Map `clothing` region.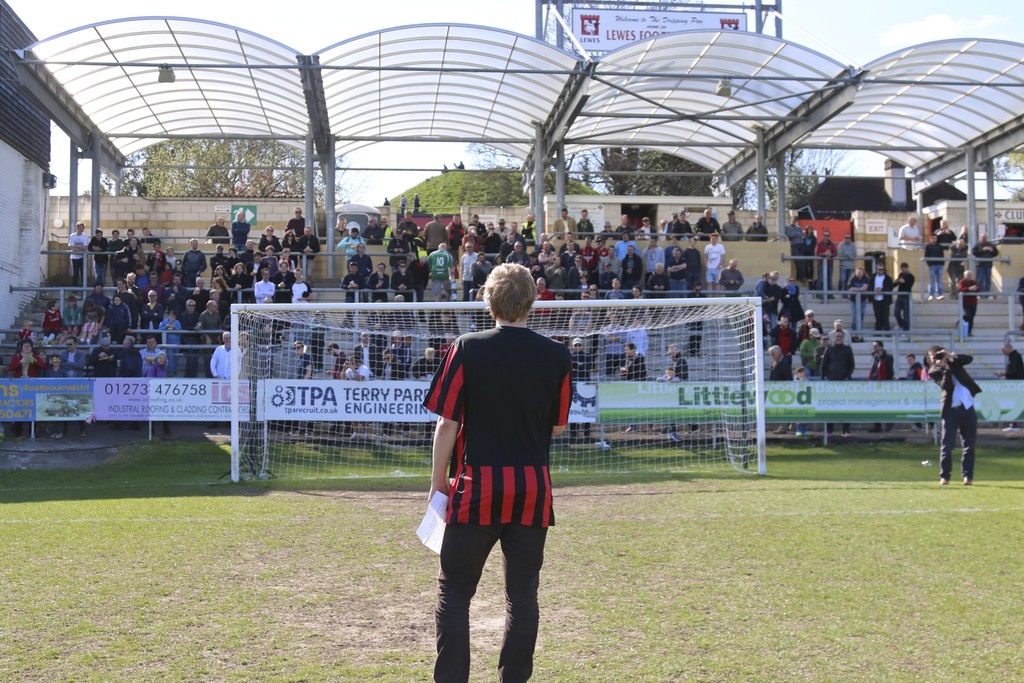
Mapped to <box>229,220,253,247</box>.
